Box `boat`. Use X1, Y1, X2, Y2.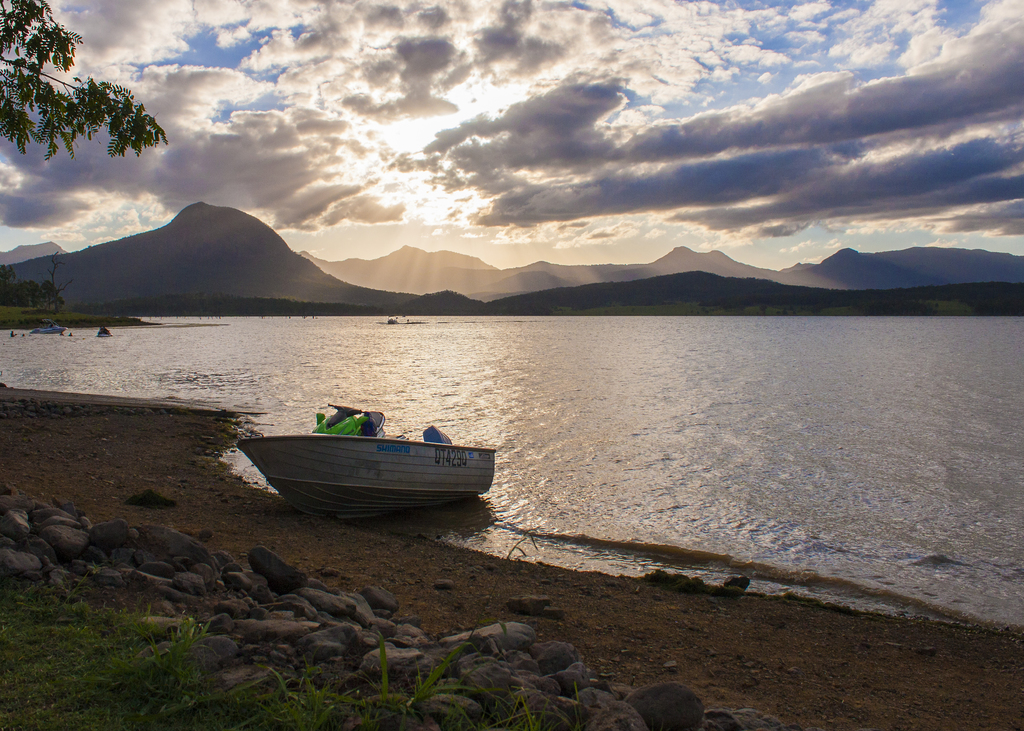
94, 327, 111, 339.
